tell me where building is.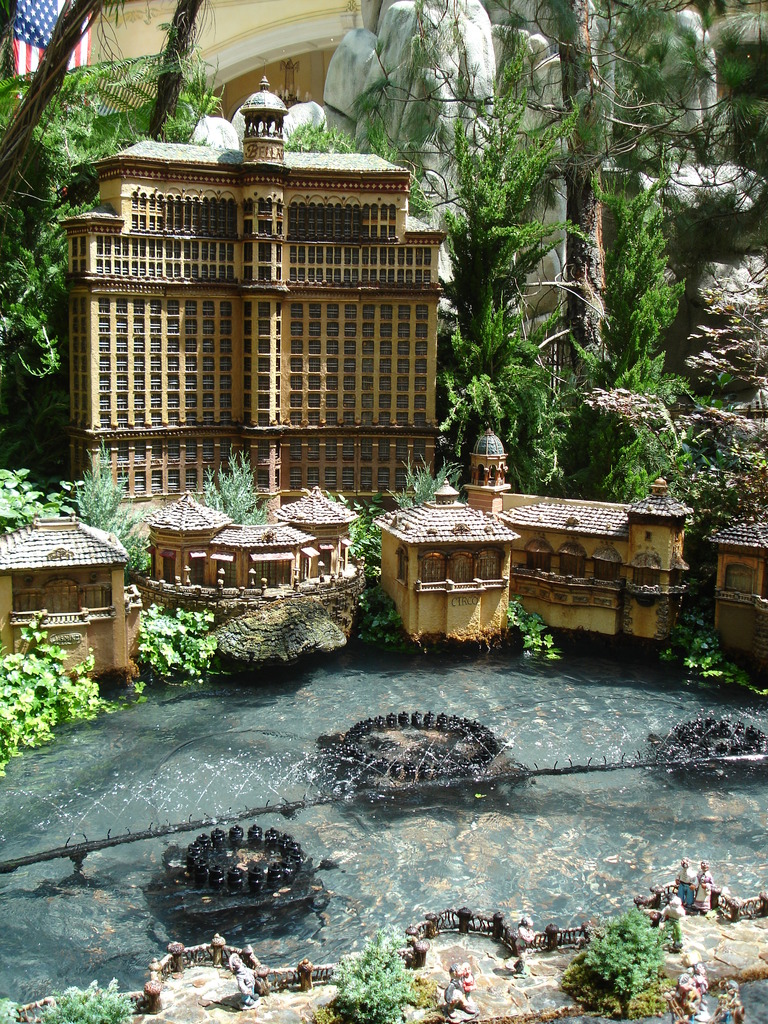
building is at [149,494,359,586].
